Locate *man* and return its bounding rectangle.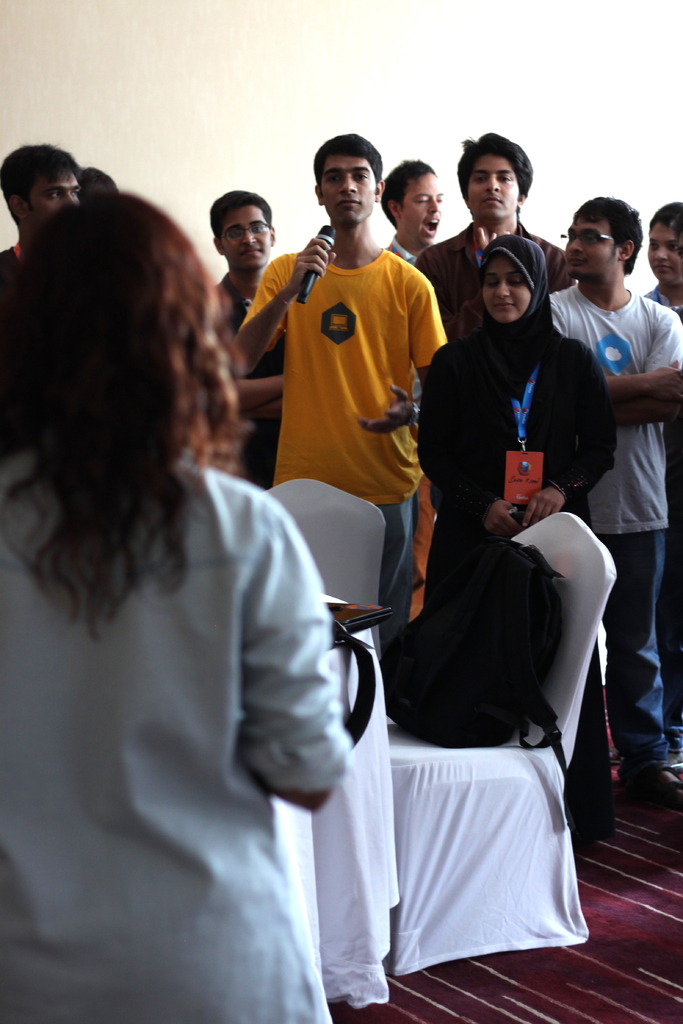
rect(0, 143, 79, 302).
